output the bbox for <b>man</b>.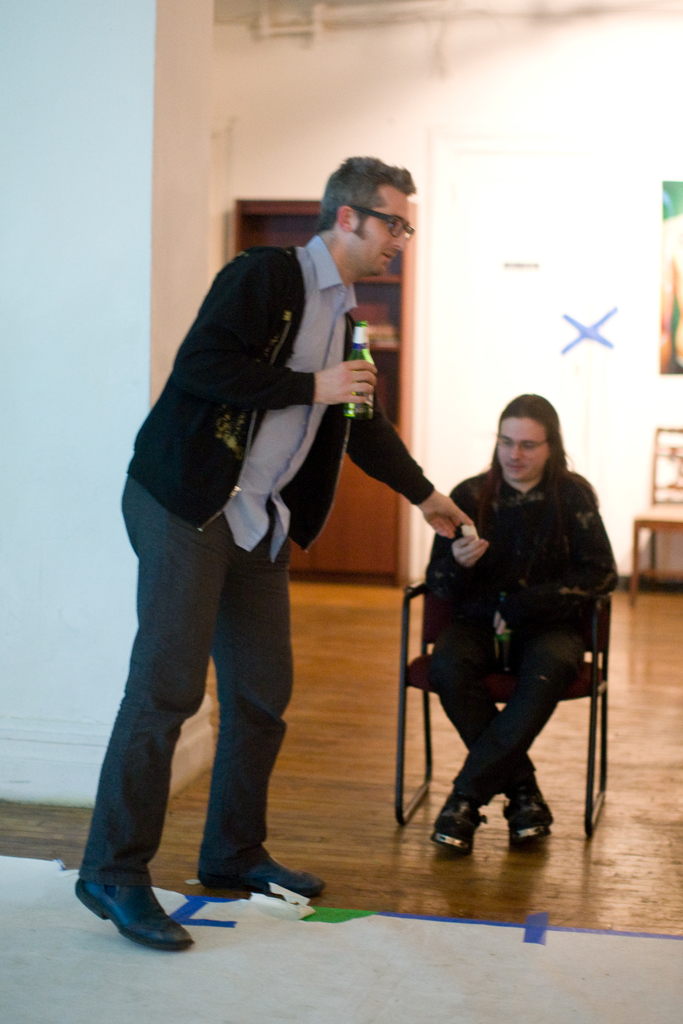
l=67, t=150, r=484, b=933.
